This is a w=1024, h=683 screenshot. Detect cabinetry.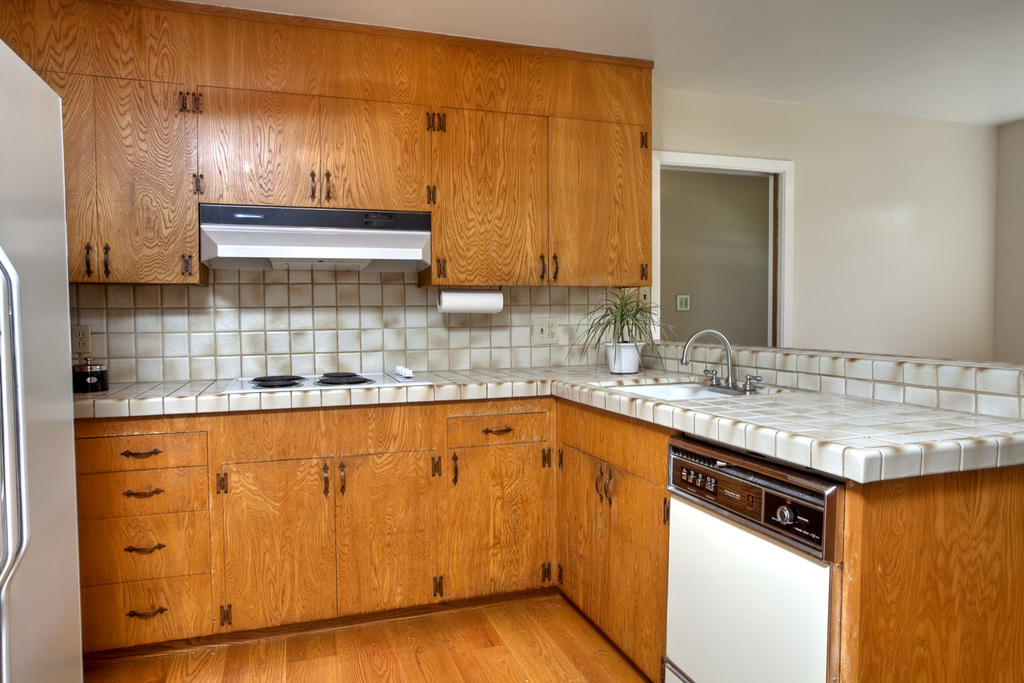
(0, 0, 655, 287).
